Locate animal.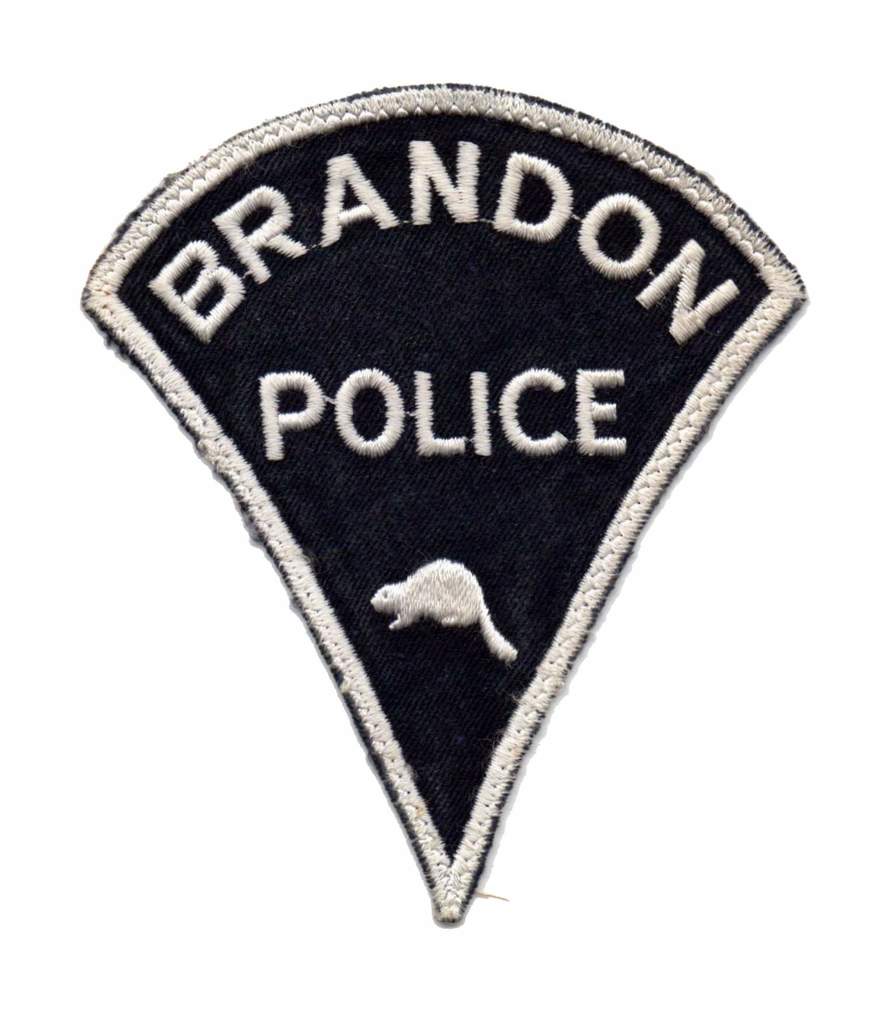
Bounding box: left=367, top=545, right=522, bottom=659.
